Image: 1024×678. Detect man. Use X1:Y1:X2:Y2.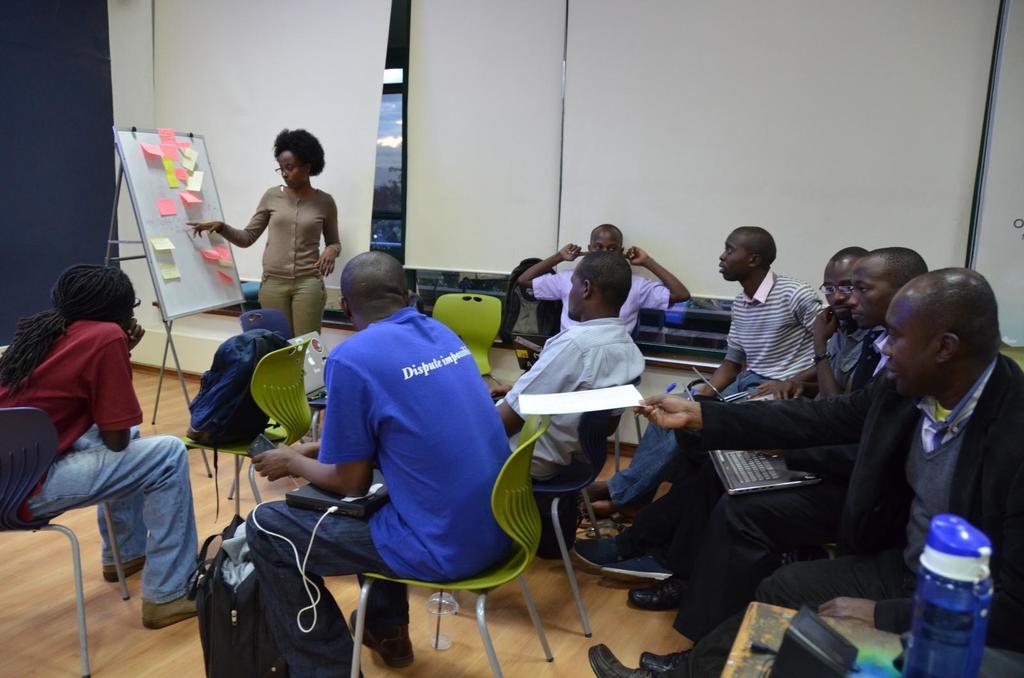
544:244:878:579.
